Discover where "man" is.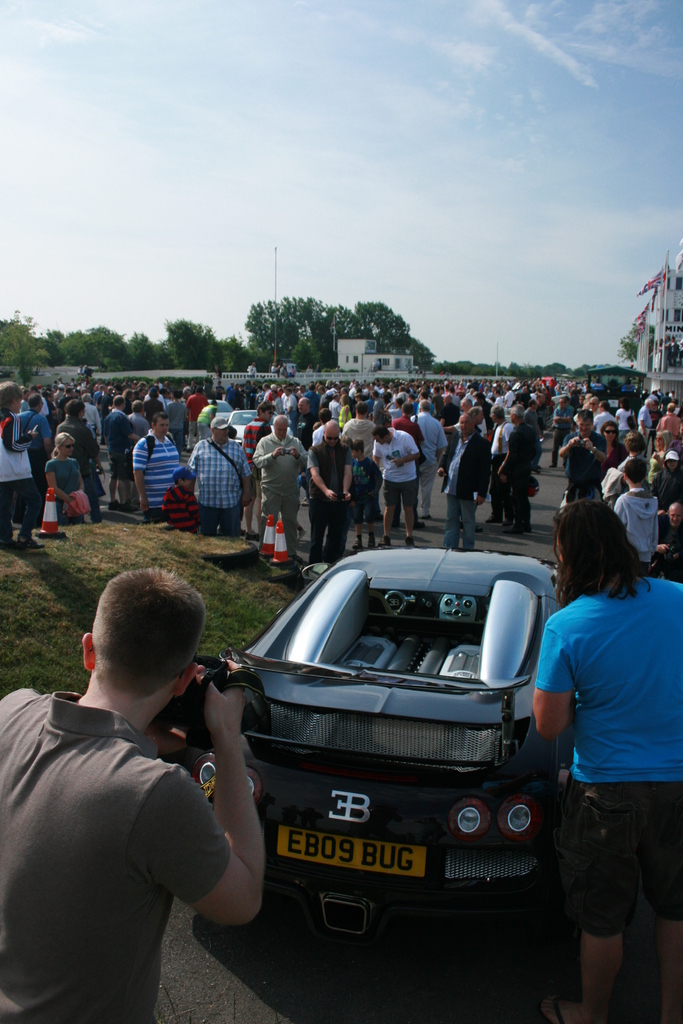
Discovered at {"left": 2, "top": 566, "right": 263, "bottom": 1023}.
